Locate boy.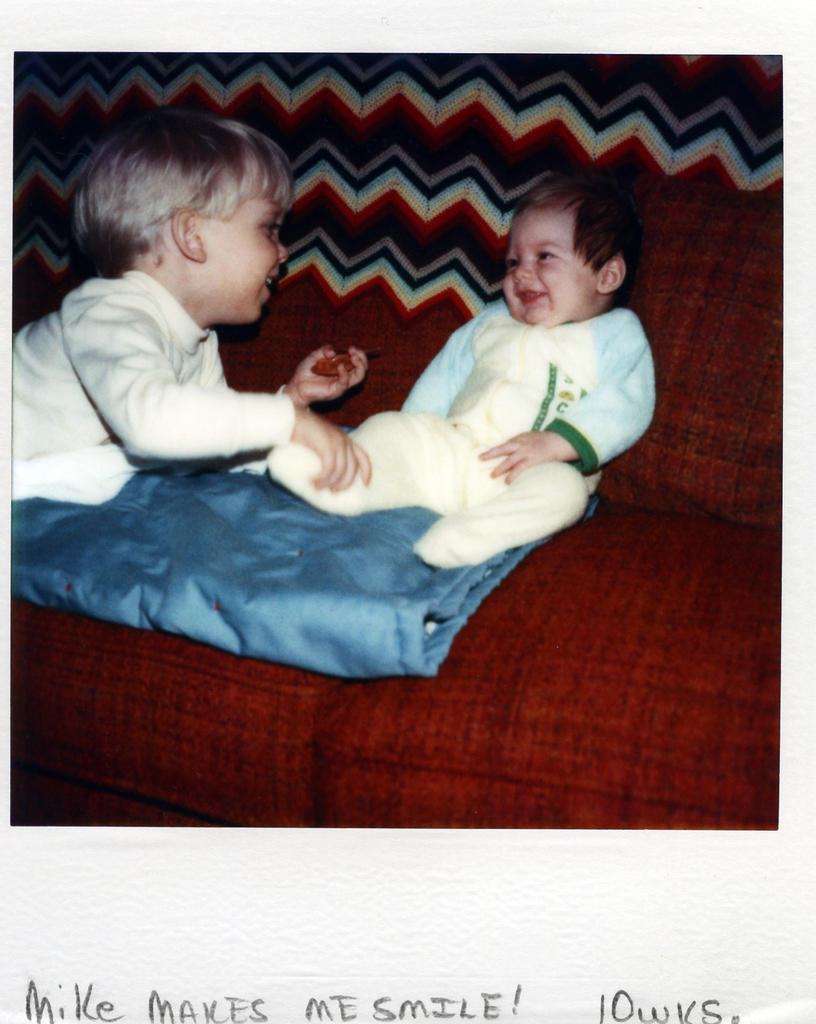
Bounding box: <region>260, 165, 659, 569</region>.
